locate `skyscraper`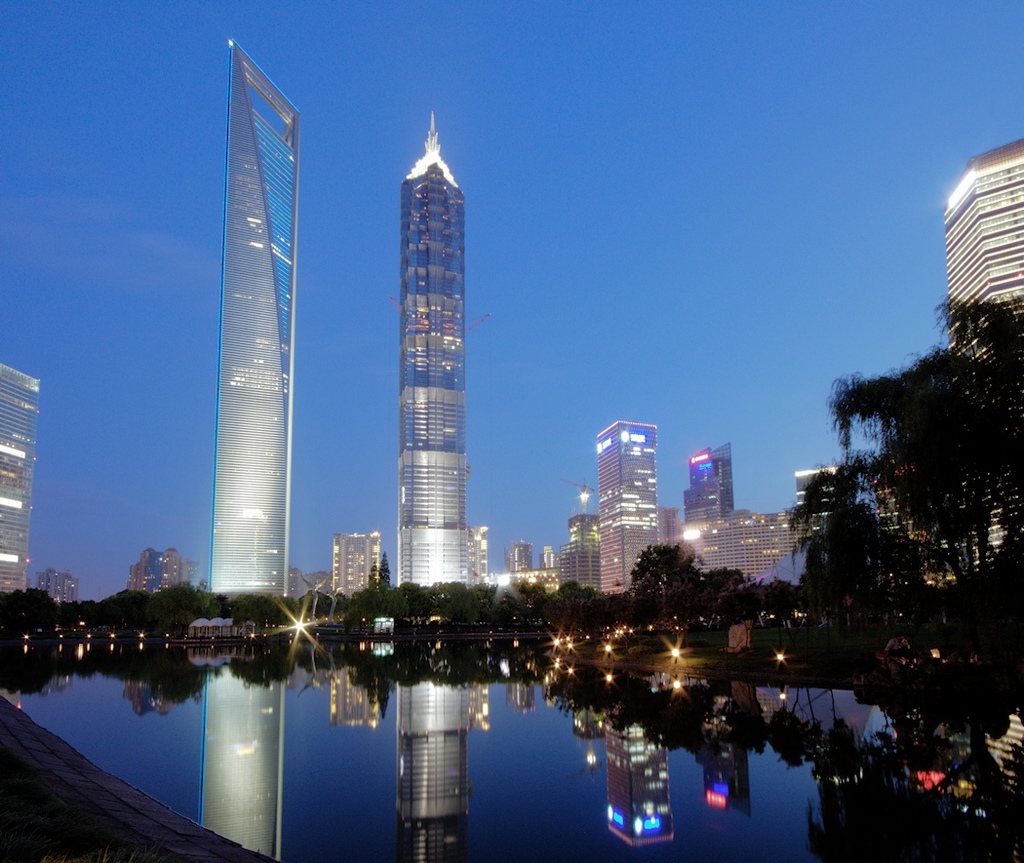
rect(394, 108, 474, 586)
